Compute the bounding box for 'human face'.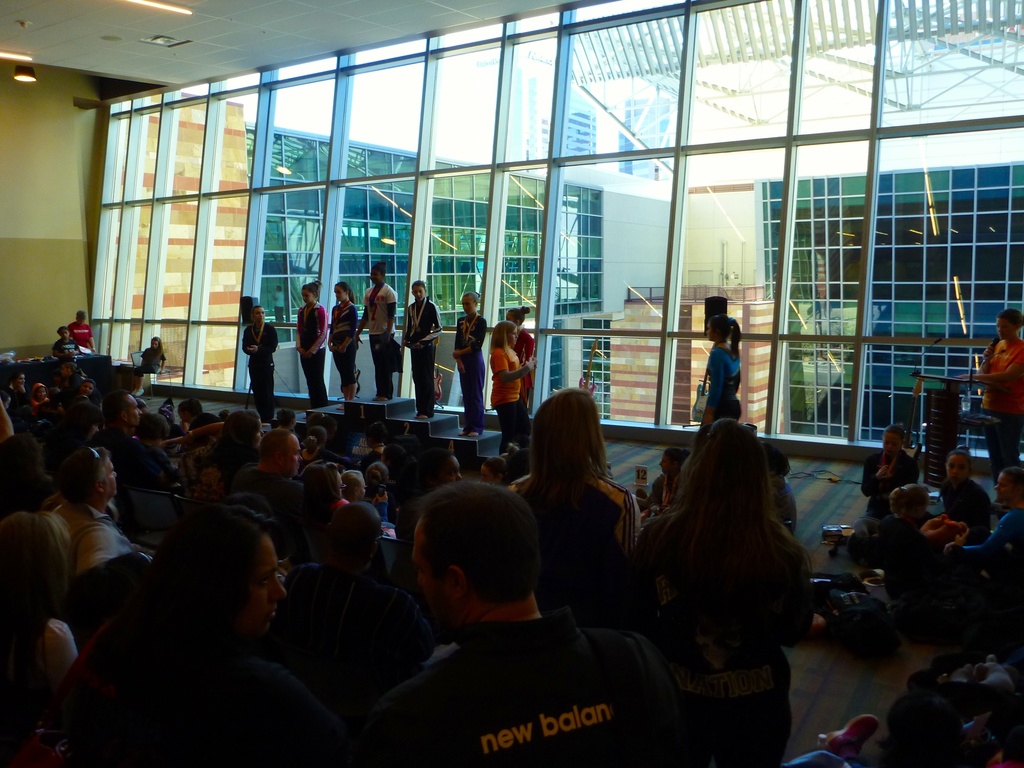
Rect(996, 316, 1013, 342).
